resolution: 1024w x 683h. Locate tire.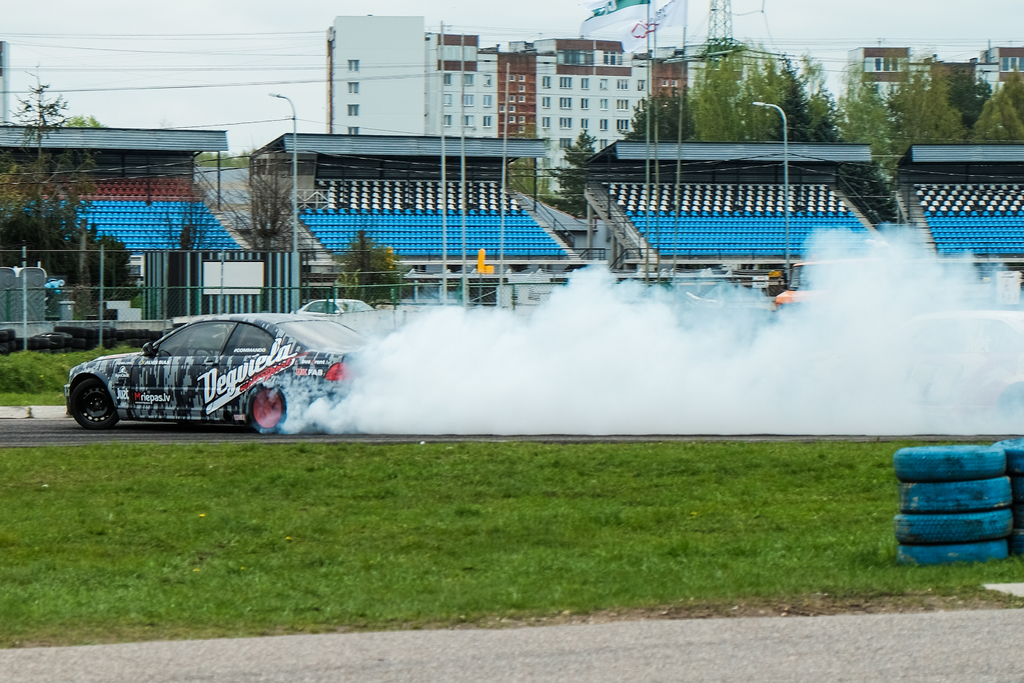
x1=895, y1=512, x2=1018, y2=541.
